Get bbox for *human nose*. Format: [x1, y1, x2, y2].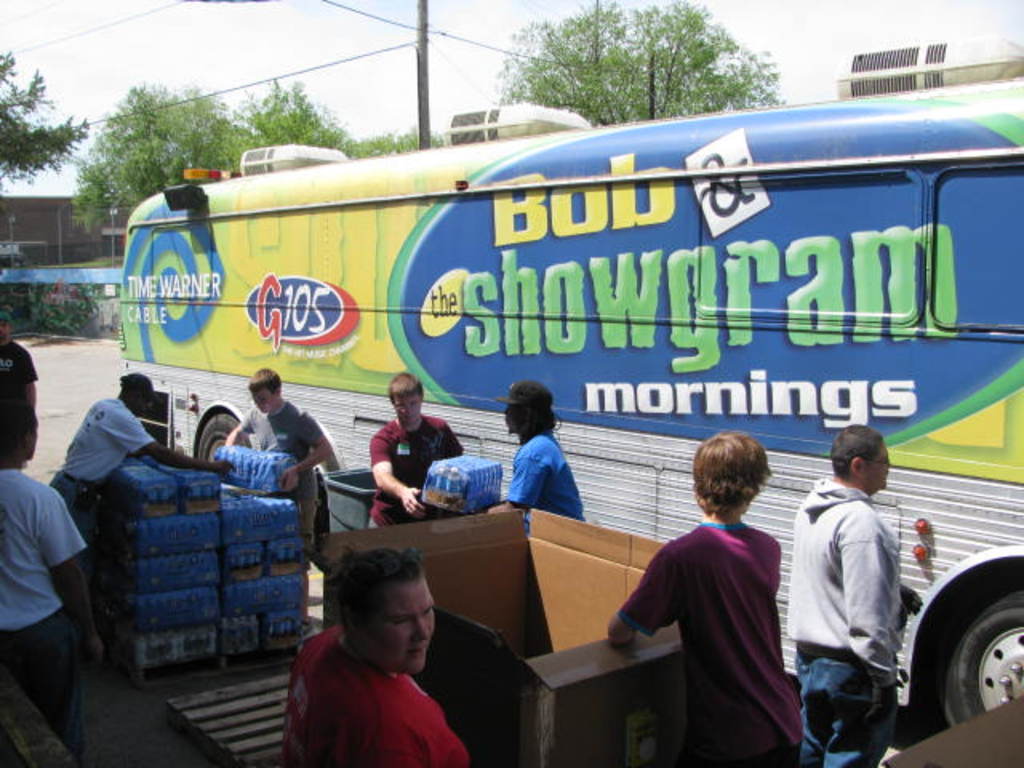
[416, 619, 430, 637].
